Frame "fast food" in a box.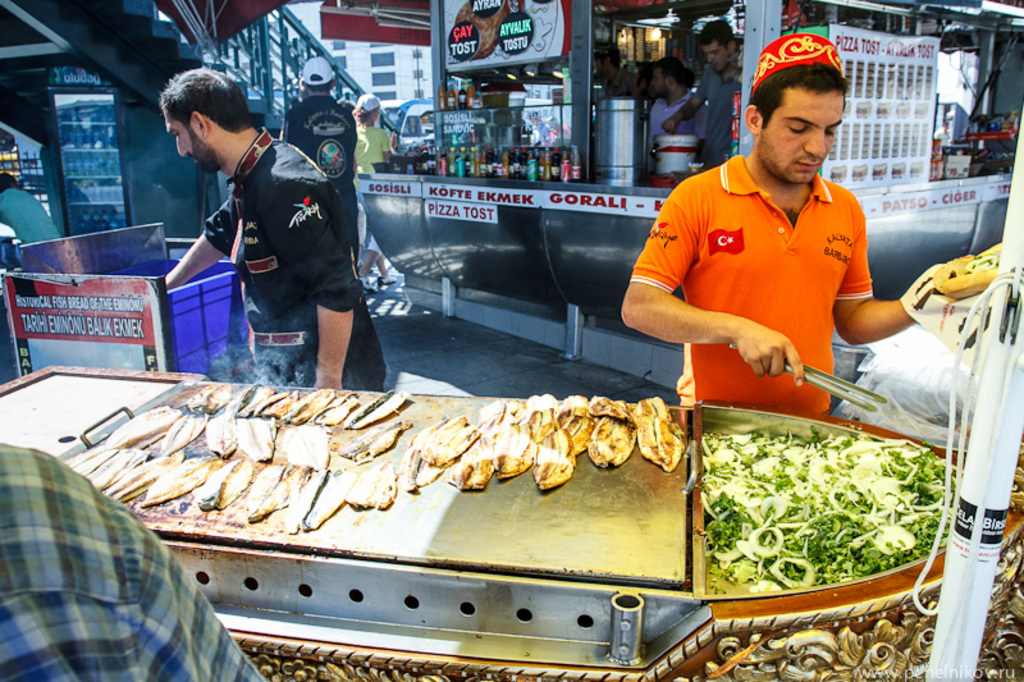
detection(96, 447, 180, 500).
